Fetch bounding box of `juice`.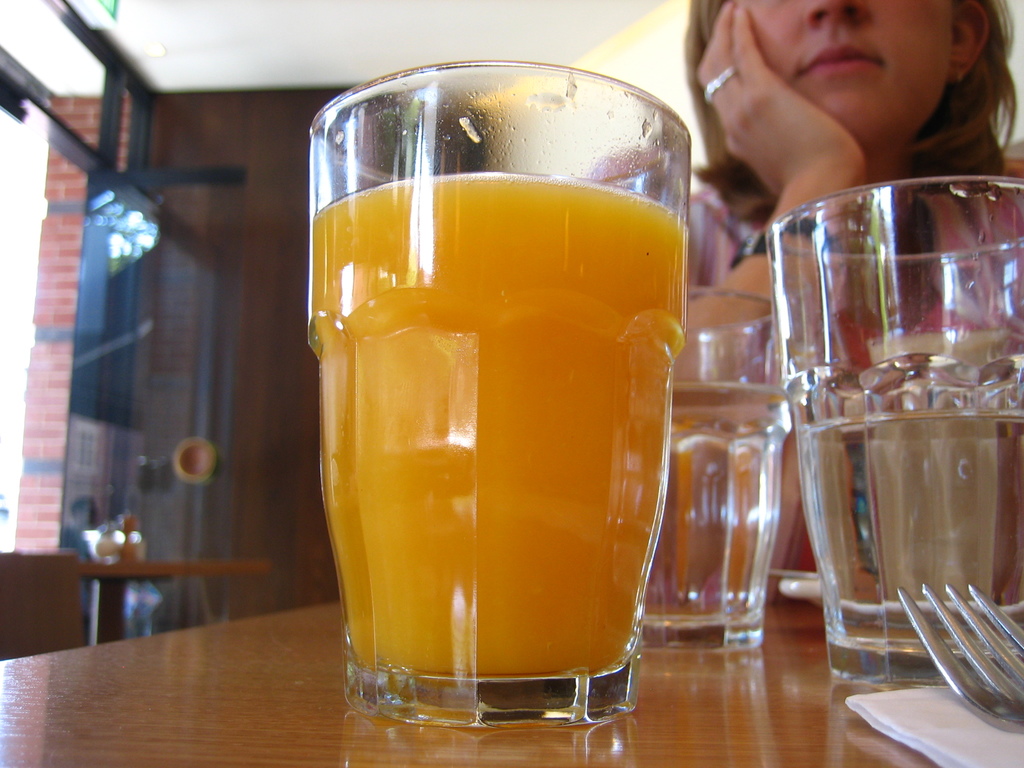
Bbox: x1=314, y1=167, x2=691, y2=671.
